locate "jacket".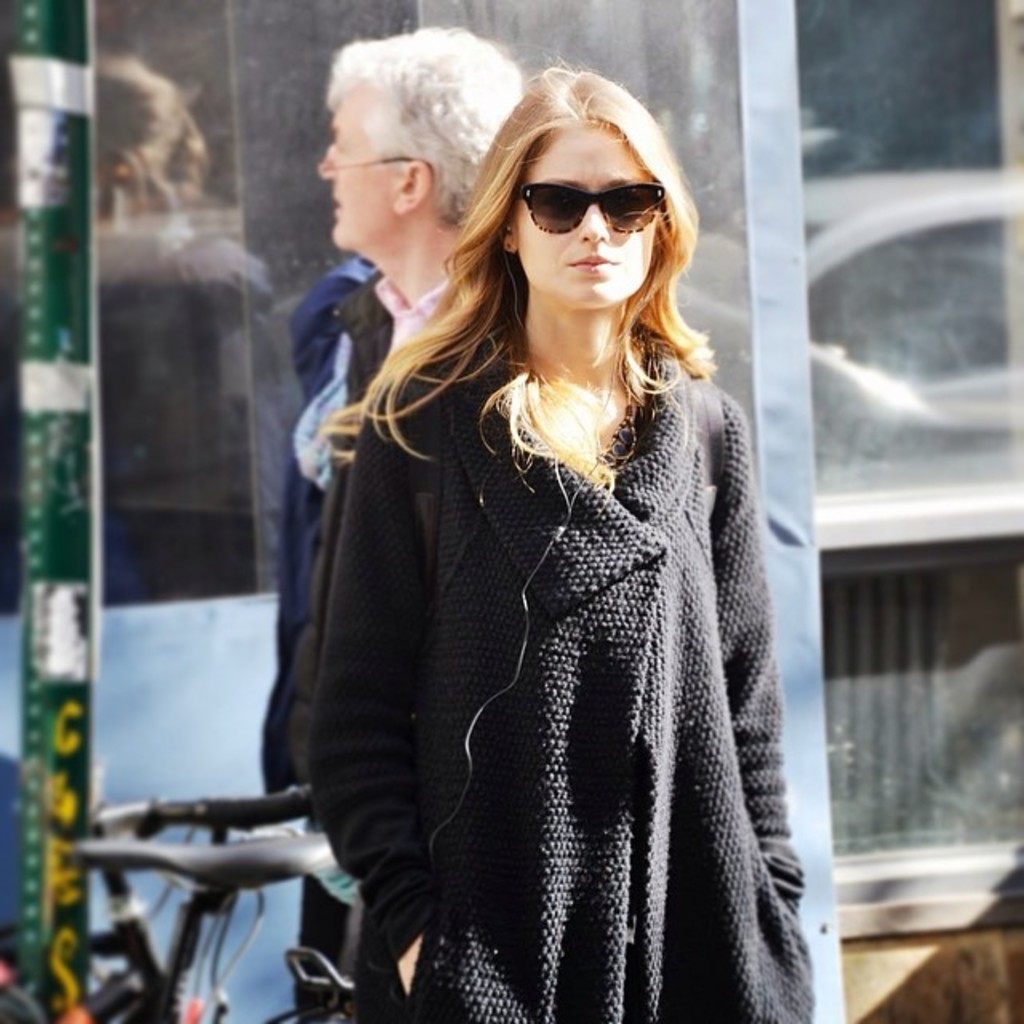
Bounding box: 290,242,843,995.
